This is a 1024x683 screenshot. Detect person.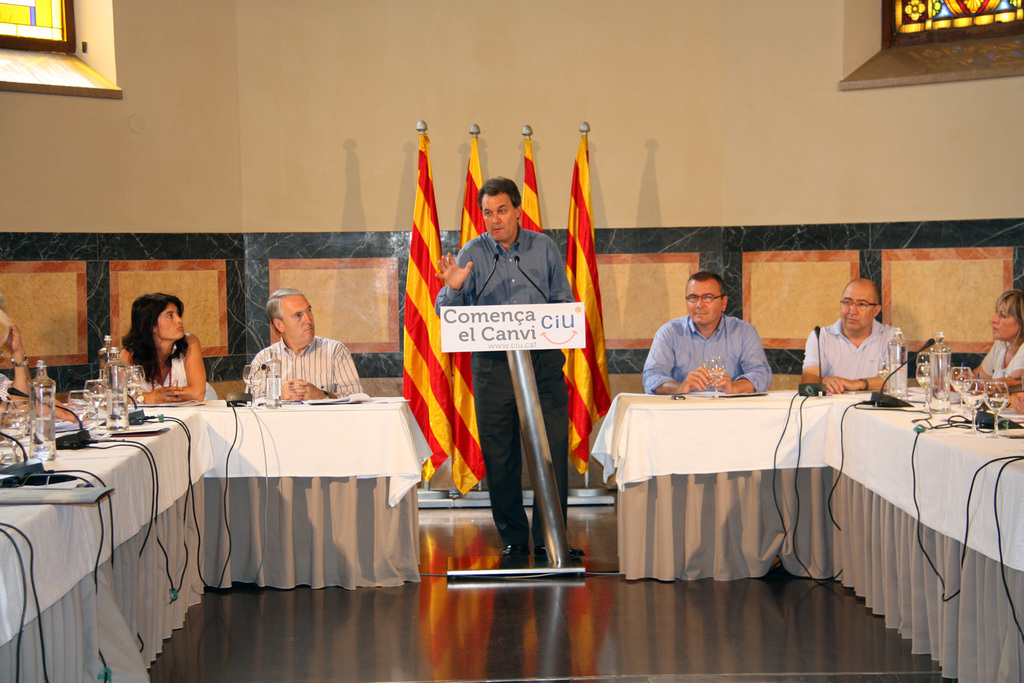
x1=0, y1=305, x2=31, y2=427.
